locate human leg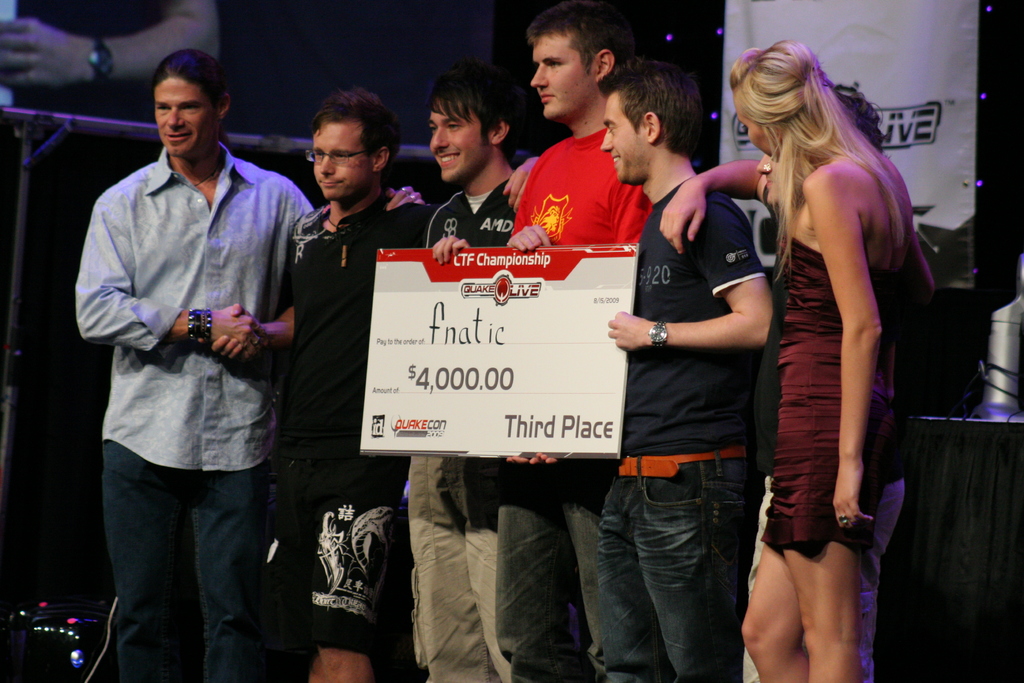
bbox=(498, 461, 594, 682)
